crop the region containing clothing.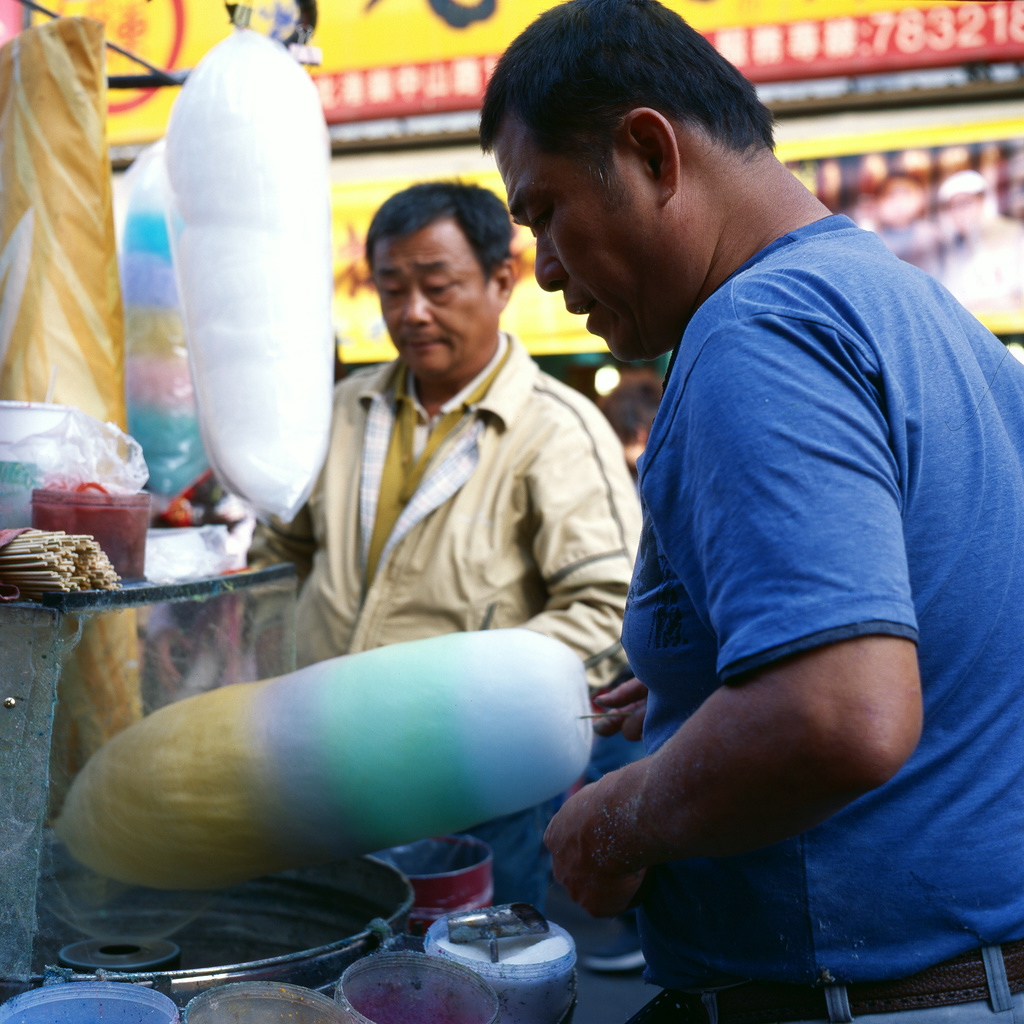
Crop region: region(259, 327, 654, 803).
